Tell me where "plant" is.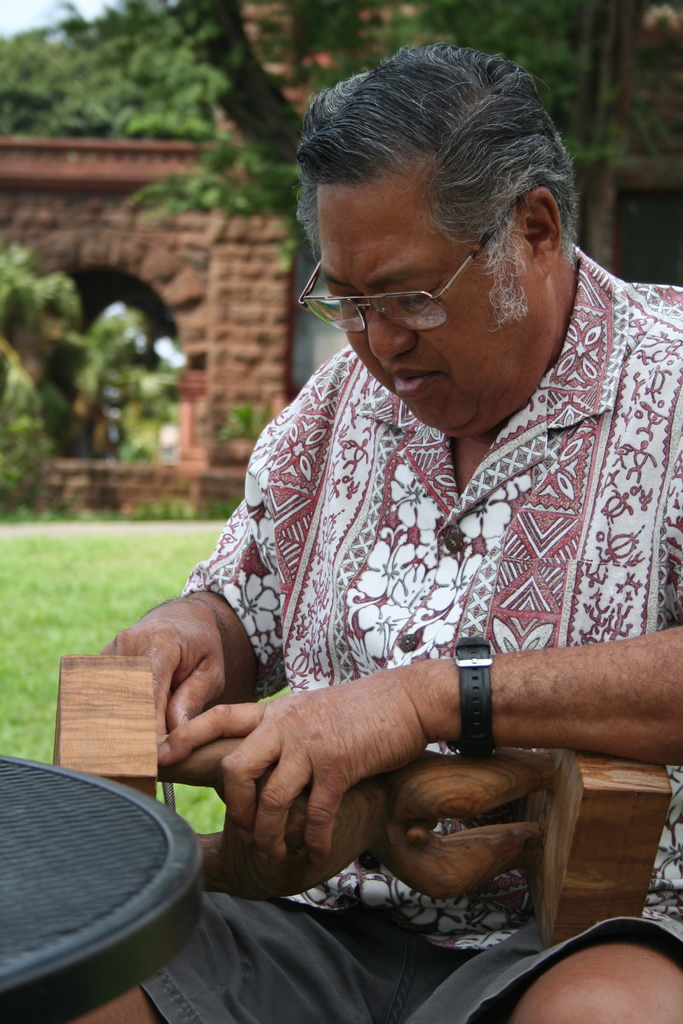
"plant" is at box=[223, 401, 274, 444].
